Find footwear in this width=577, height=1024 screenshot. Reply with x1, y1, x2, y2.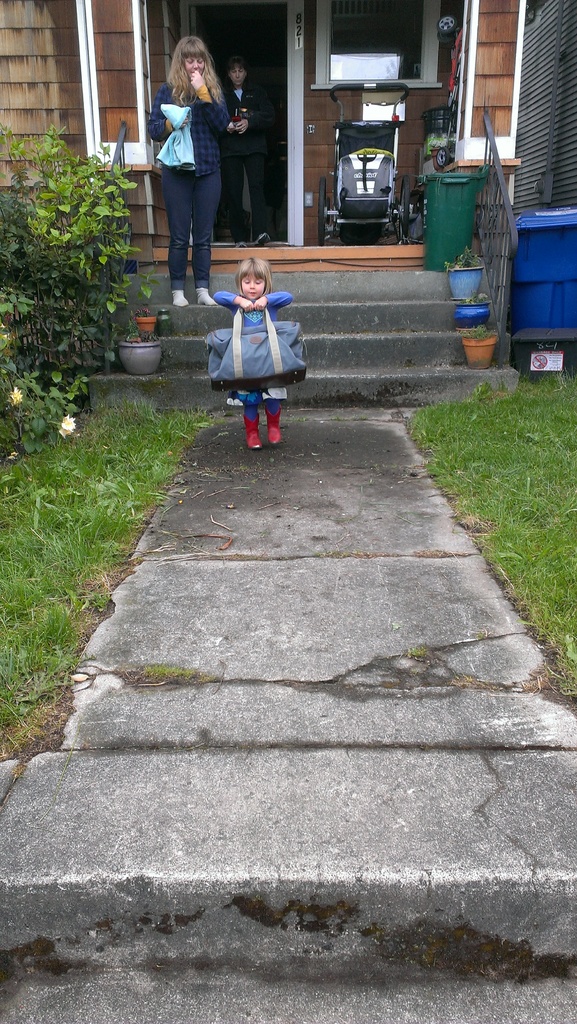
266, 408, 280, 447.
